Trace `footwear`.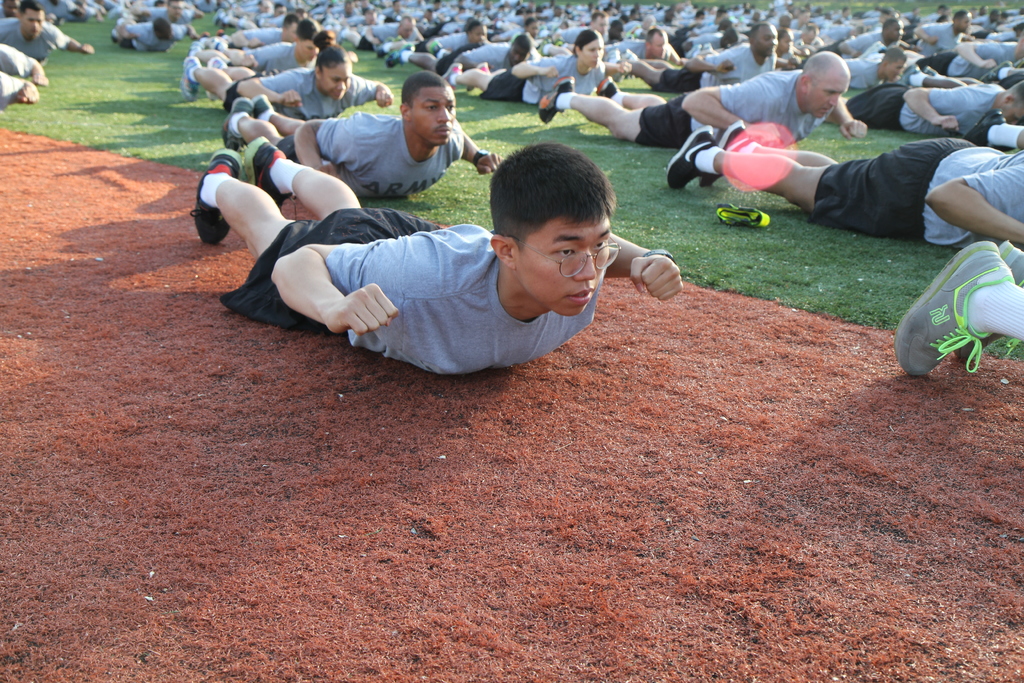
Traced to pyautogui.locateOnScreen(388, 47, 405, 68).
